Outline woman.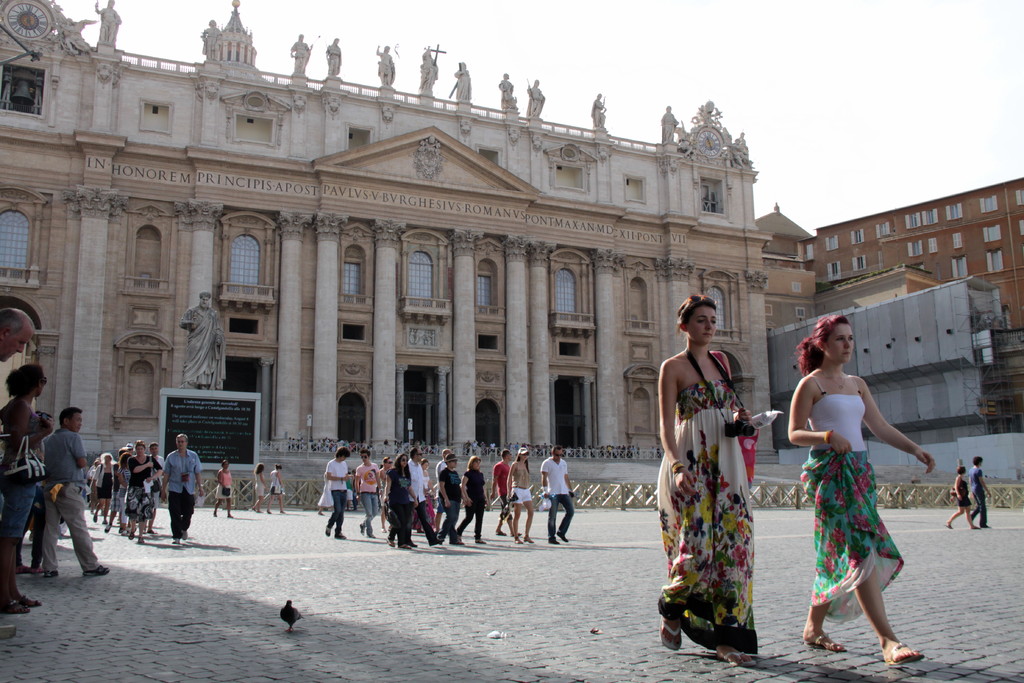
Outline: (x1=438, y1=453, x2=465, y2=545).
